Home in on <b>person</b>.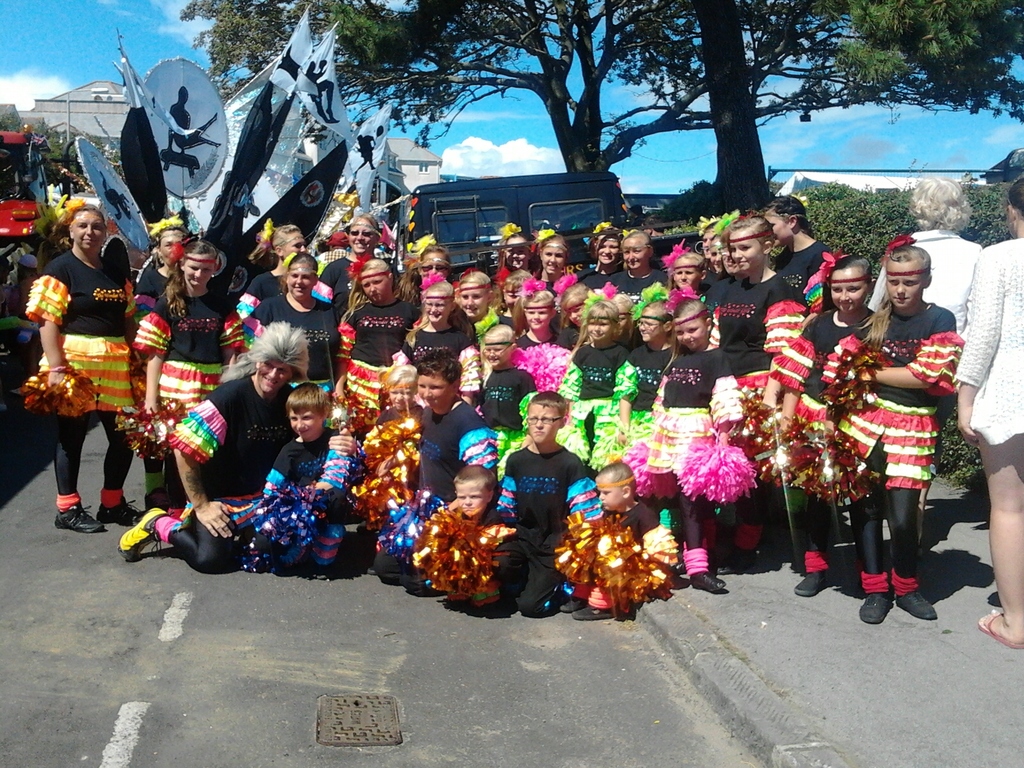
Homed in at pyautogui.locateOnScreen(566, 465, 678, 620).
